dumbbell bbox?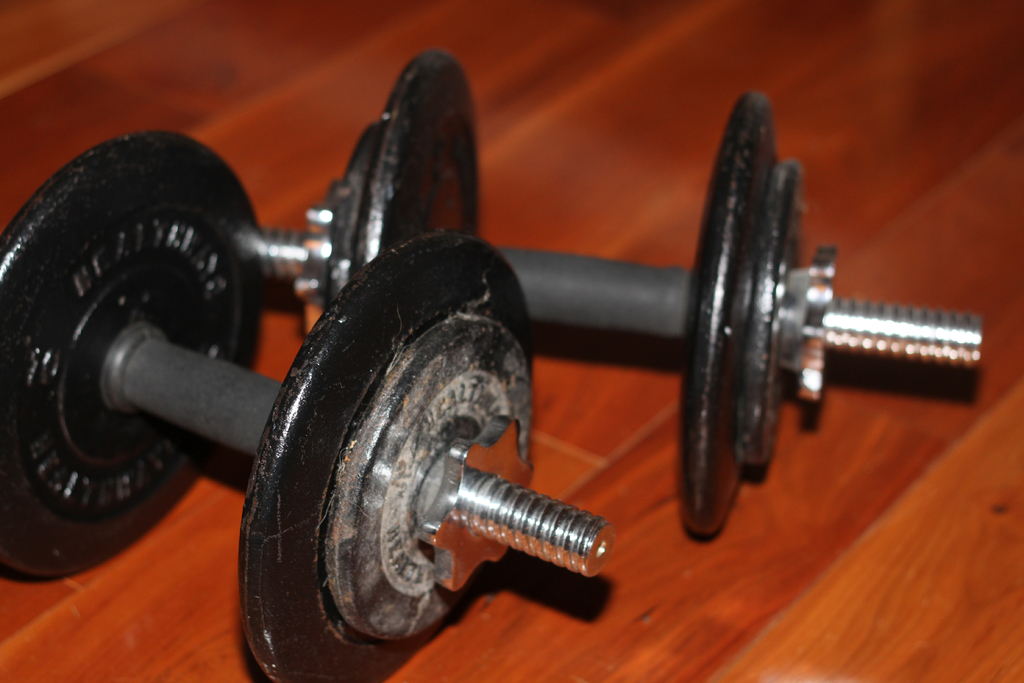
0:128:616:682
